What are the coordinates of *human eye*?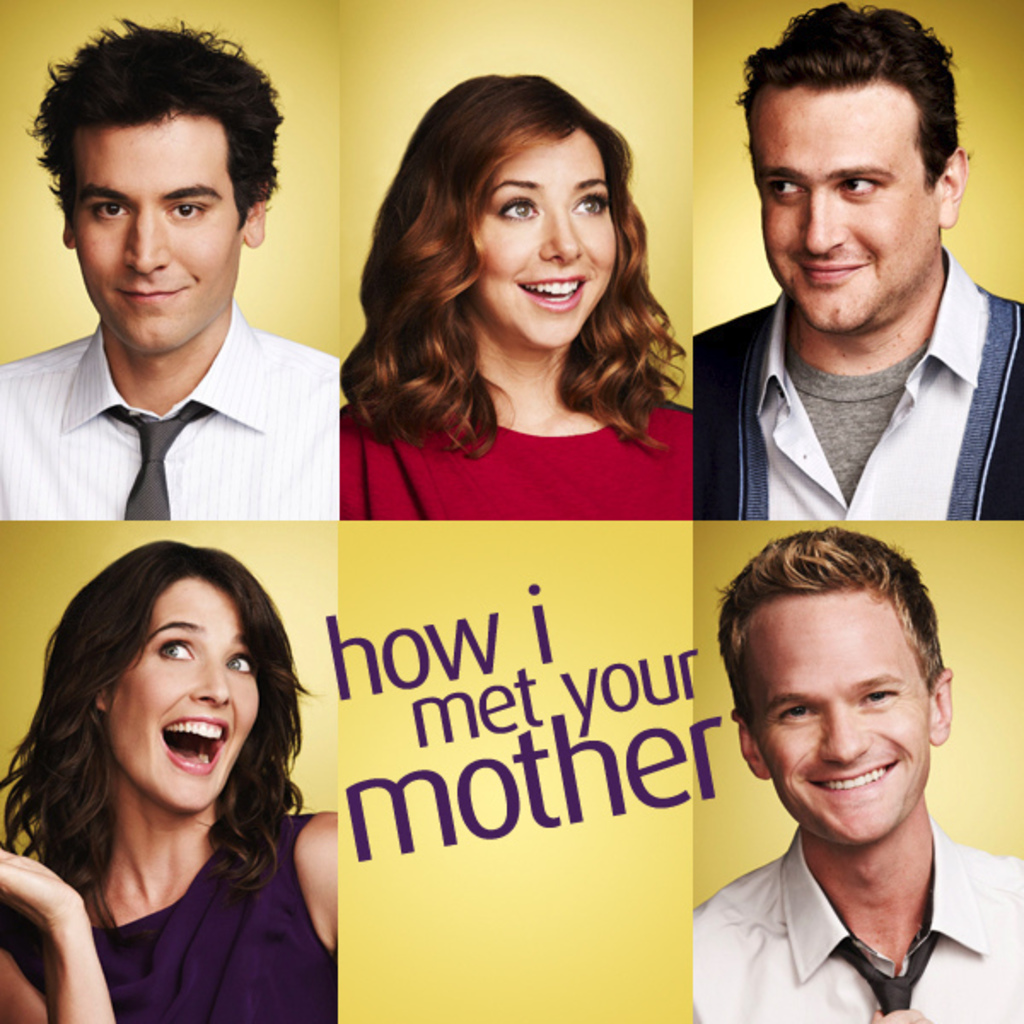
{"left": 858, "top": 686, "right": 898, "bottom": 707}.
